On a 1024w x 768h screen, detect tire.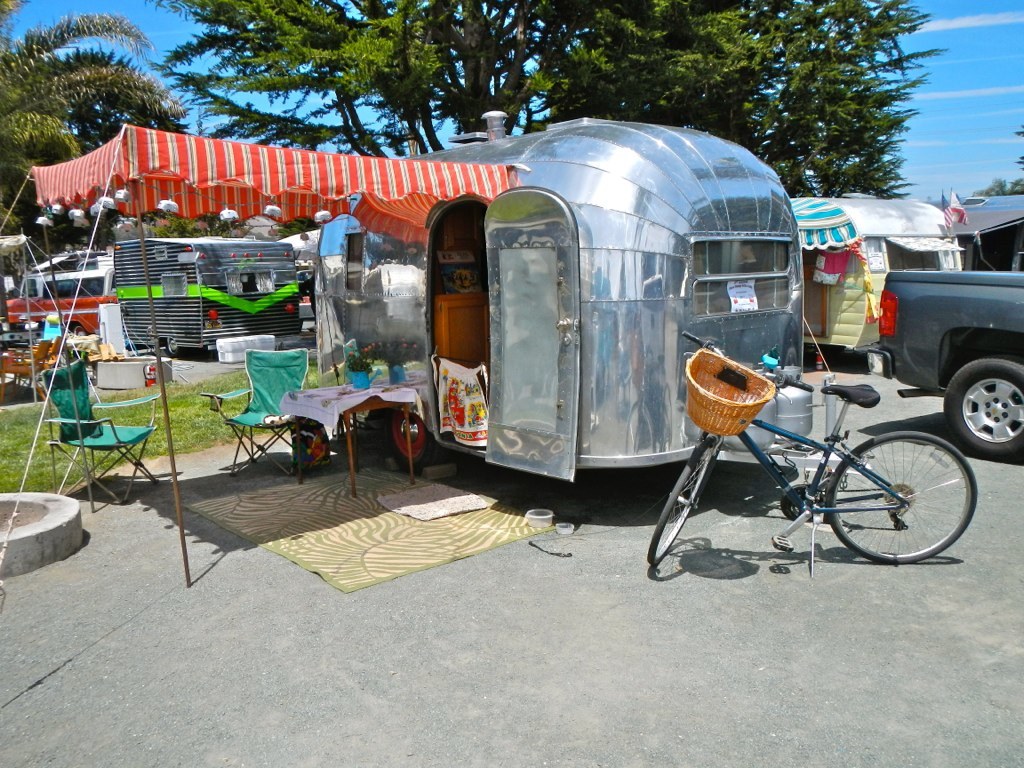
bbox(818, 428, 978, 567).
